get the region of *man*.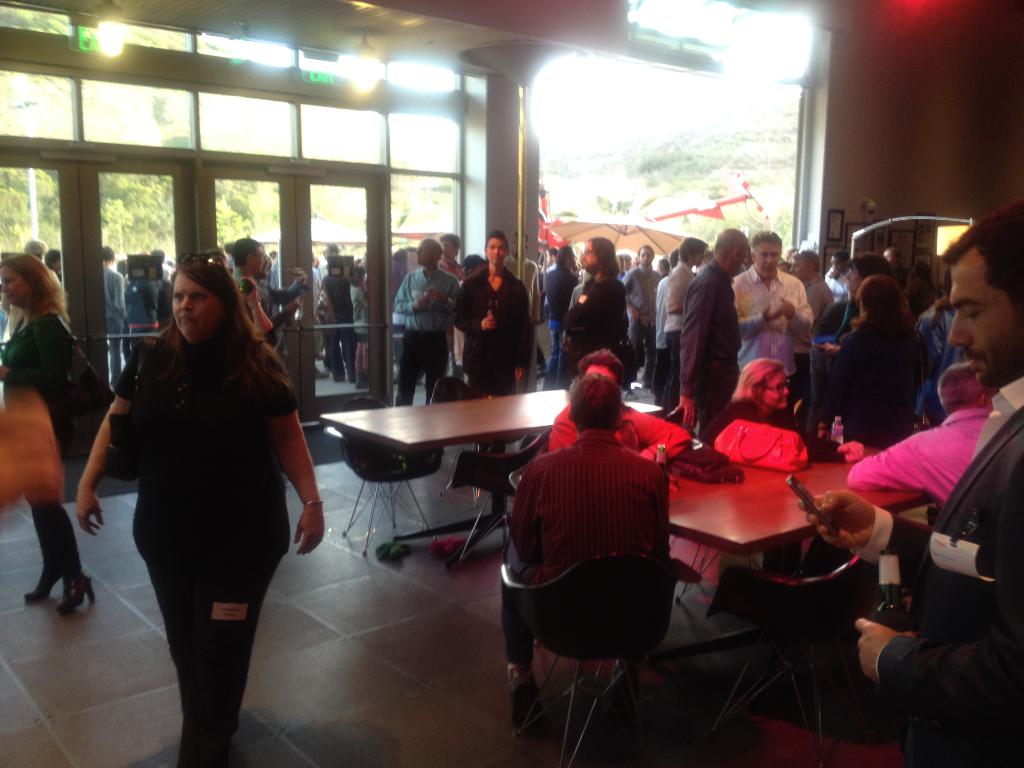
bbox=[797, 199, 1023, 767].
